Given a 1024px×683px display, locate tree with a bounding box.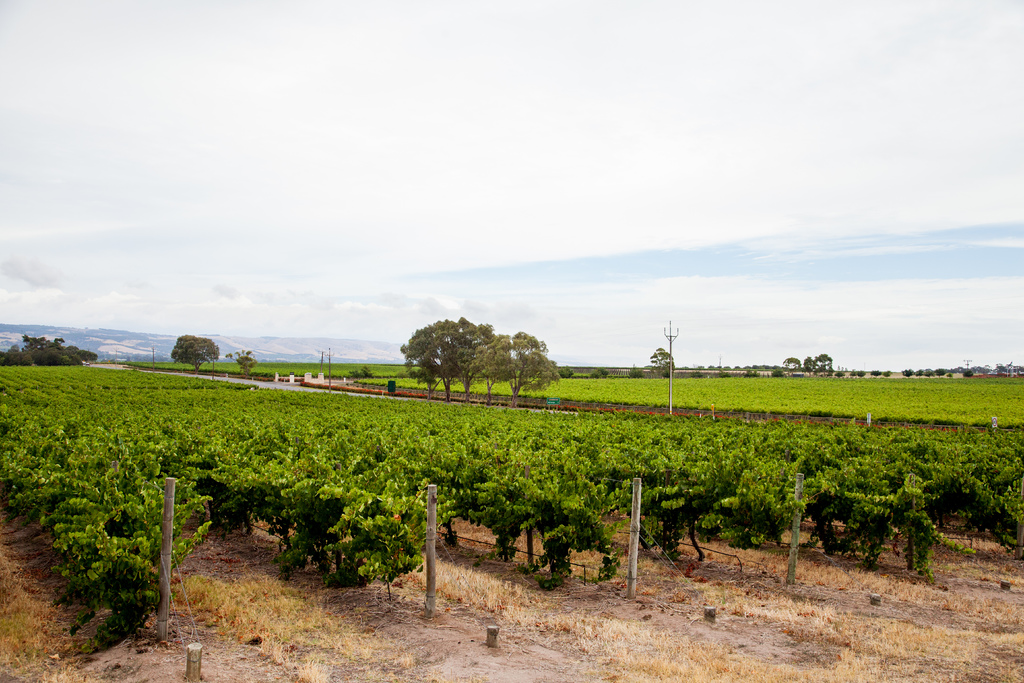
Located: x1=883, y1=366, x2=891, y2=379.
